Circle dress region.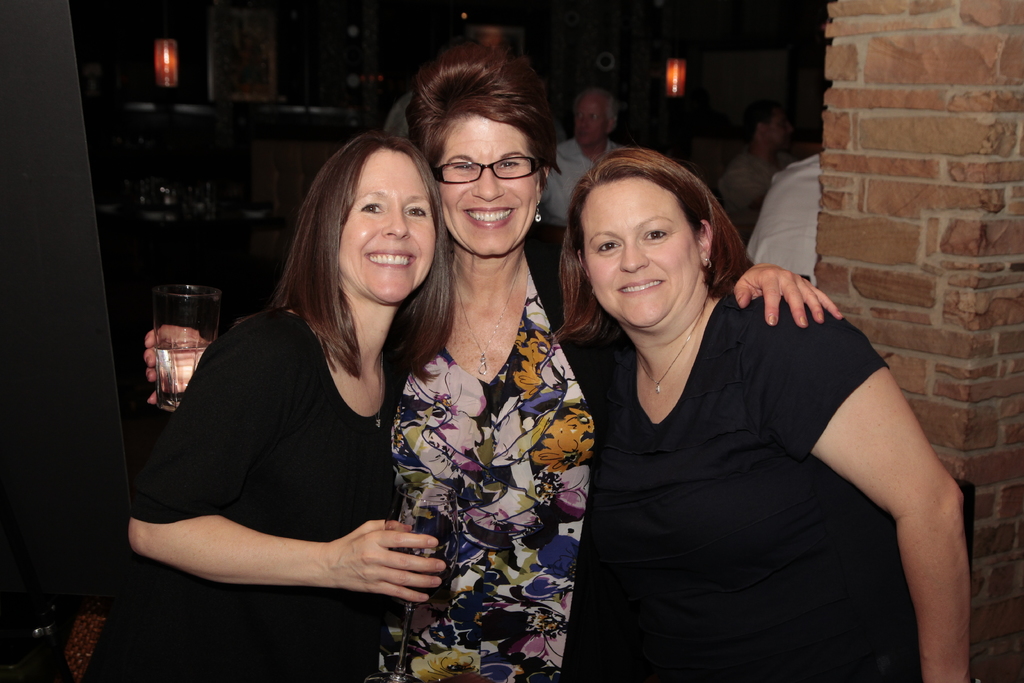
Region: [left=367, top=281, right=595, bottom=682].
